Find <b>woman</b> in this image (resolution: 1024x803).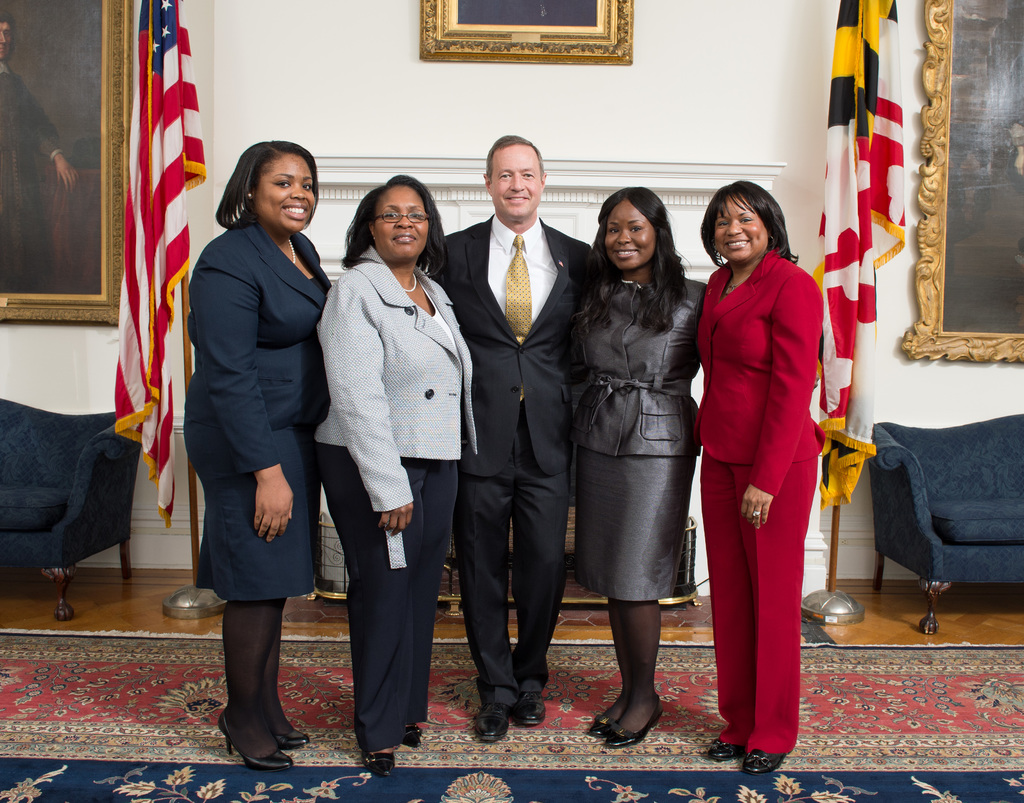
<region>179, 138, 330, 749</region>.
